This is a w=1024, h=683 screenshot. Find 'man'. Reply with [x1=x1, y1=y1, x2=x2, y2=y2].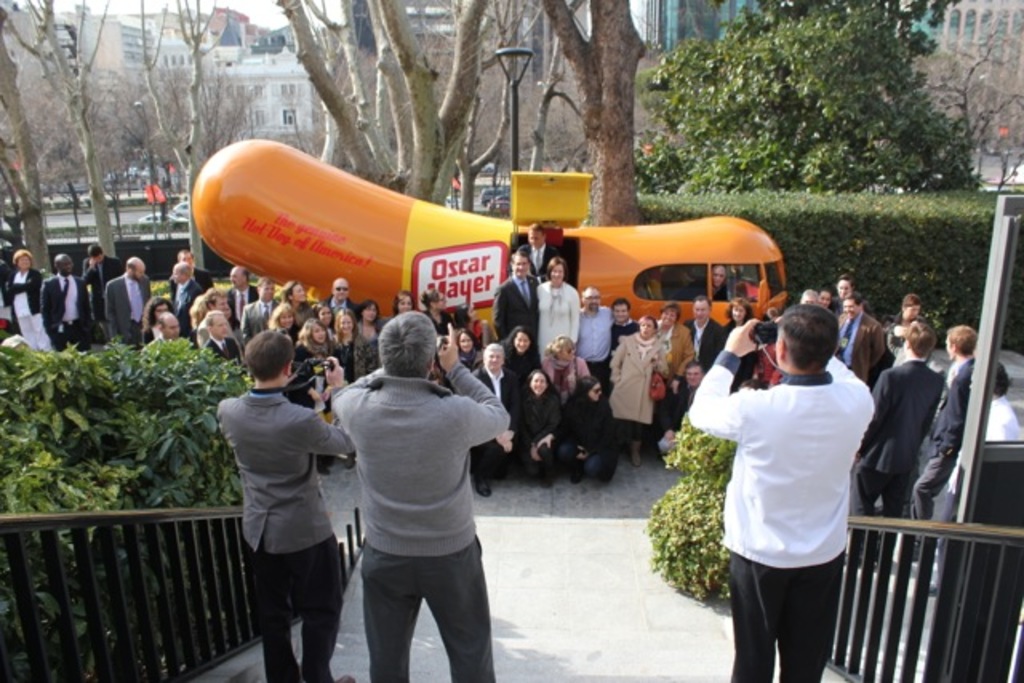
[x1=682, y1=293, x2=728, y2=368].
